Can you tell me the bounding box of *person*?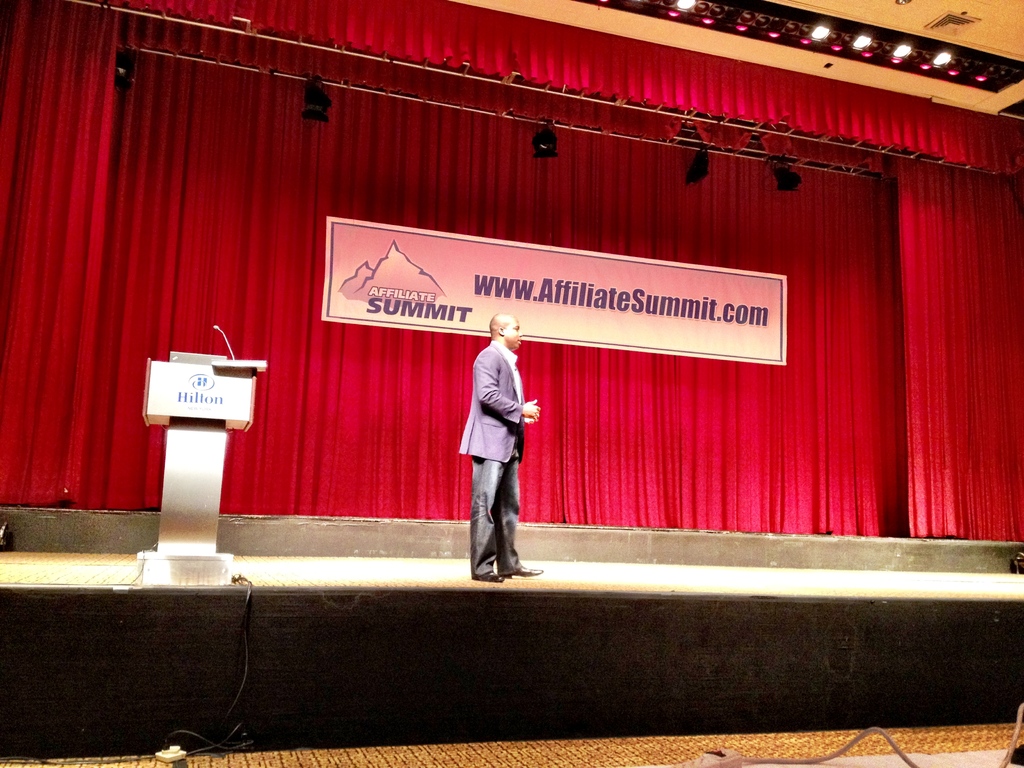
l=454, t=300, r=534, b=587.
